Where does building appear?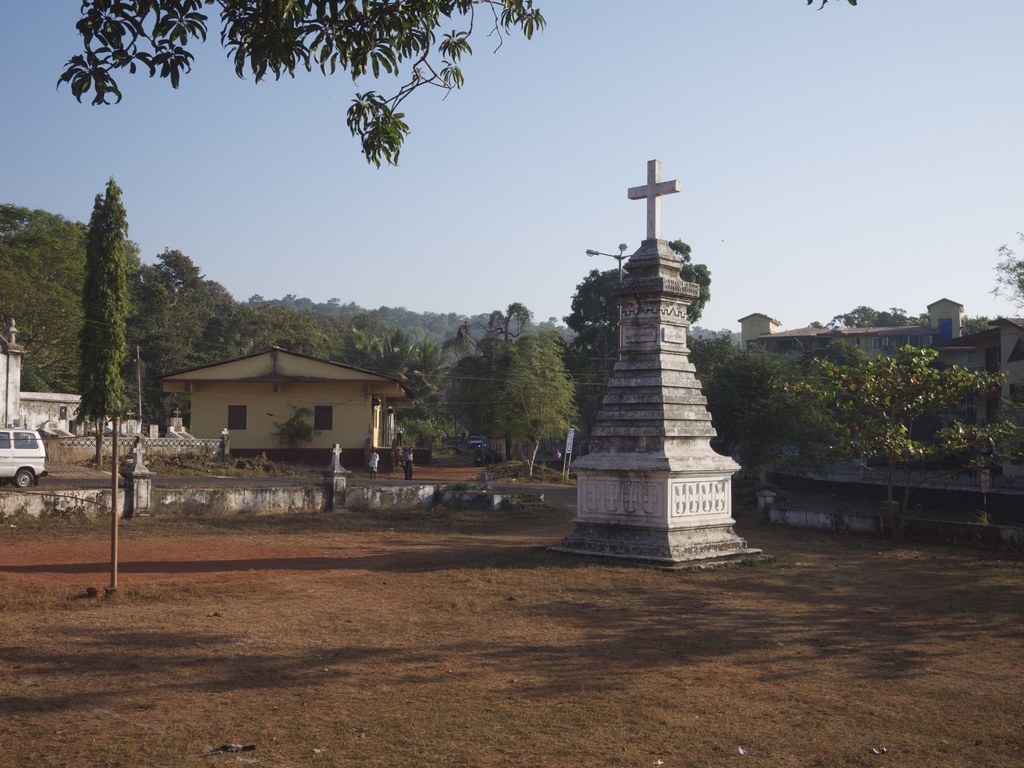
Appears at pyautogui.locateOnScreen(153, 335, 415, 470).
